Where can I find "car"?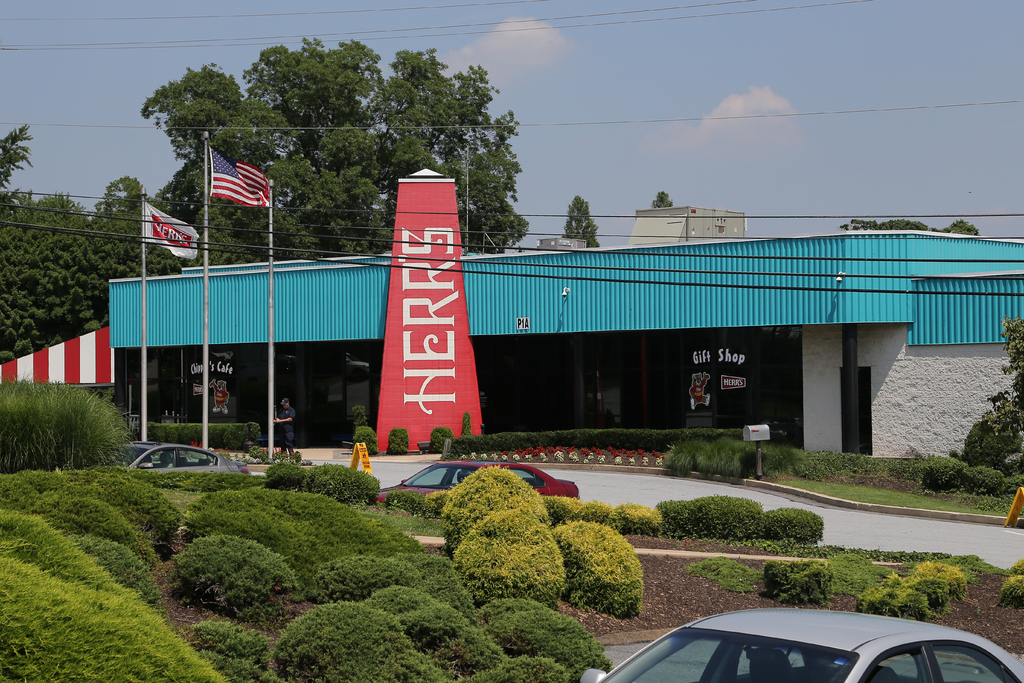
You can find it at [579,609,1023,682].
